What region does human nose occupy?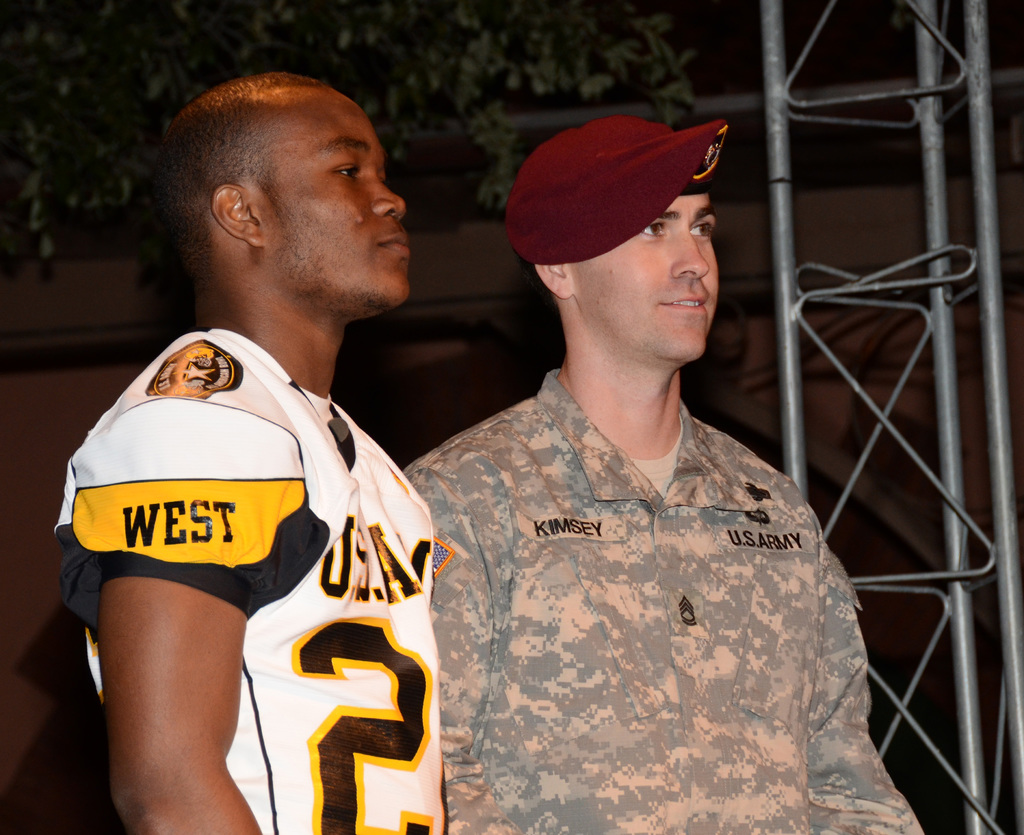
bbox=[375, 176, 408, 218].
